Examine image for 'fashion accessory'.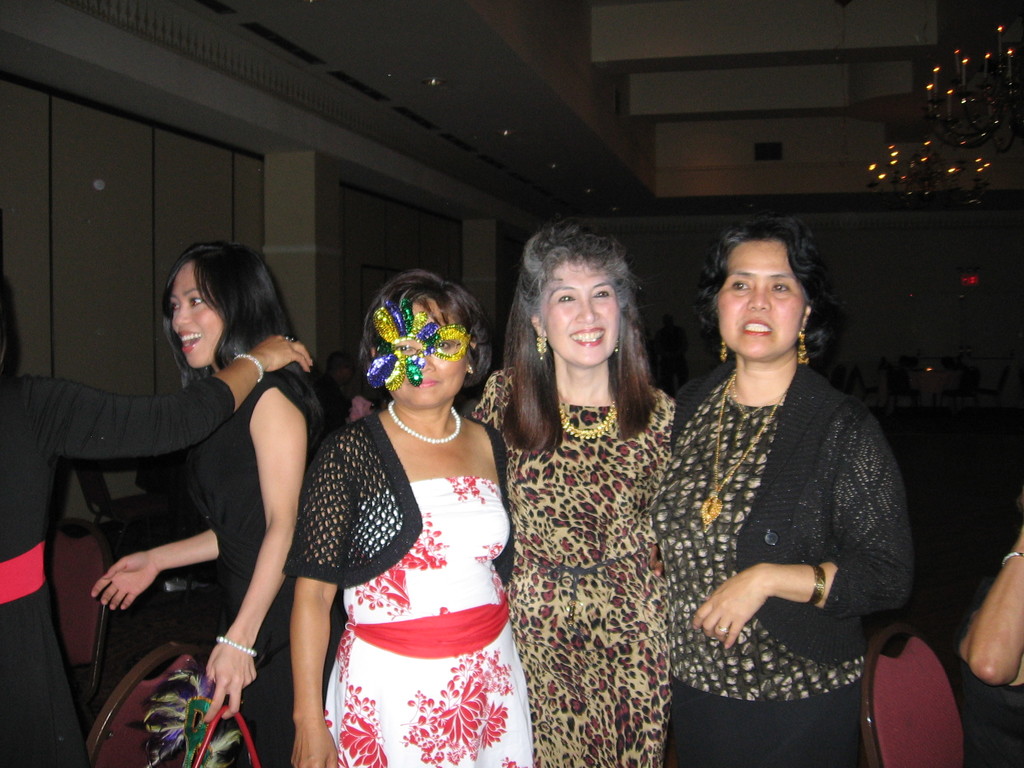
Examination result: crop(1004, 554, 1023, 568).
